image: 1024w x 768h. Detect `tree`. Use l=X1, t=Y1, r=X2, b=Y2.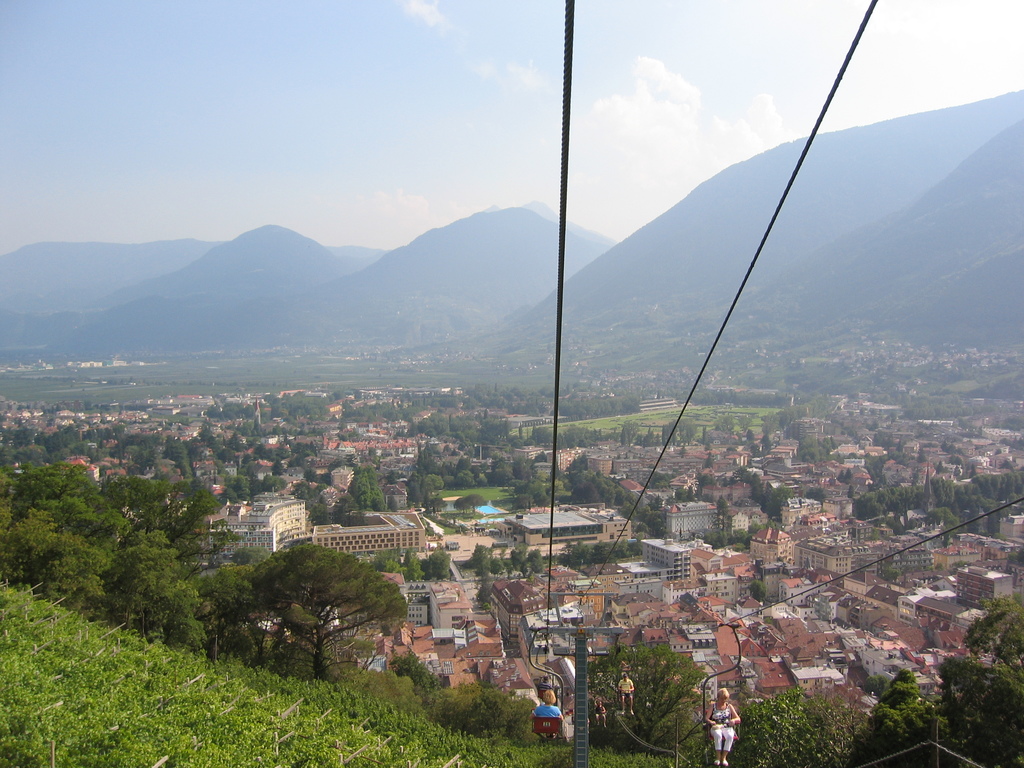
l=219, t=539, r=401, b=673.
